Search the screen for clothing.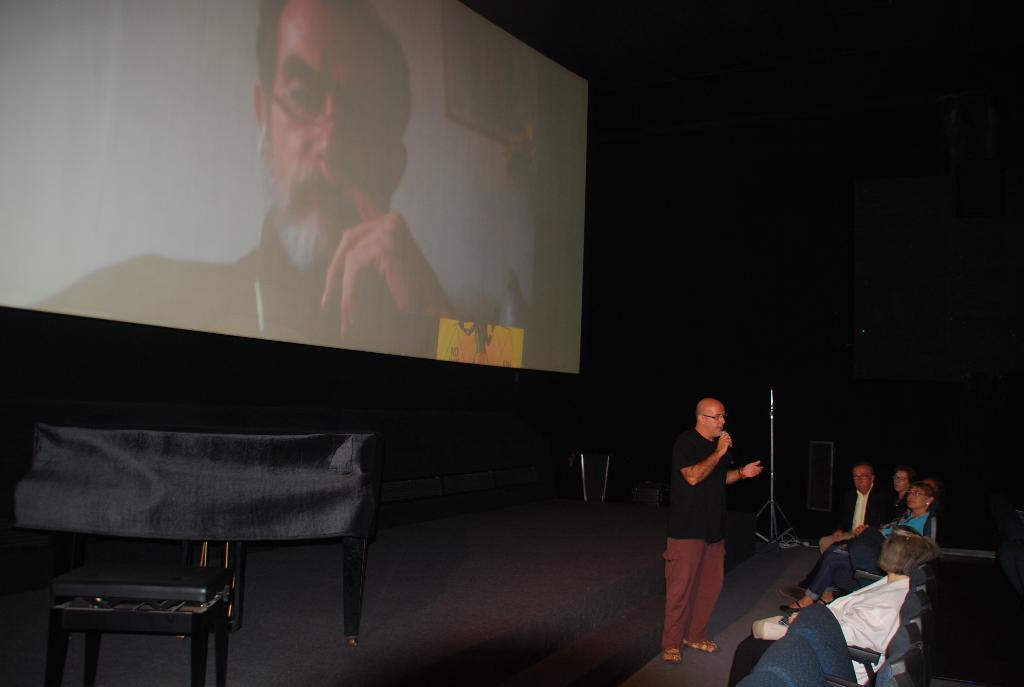
Found at Rect(804, 510, 940, 600).
